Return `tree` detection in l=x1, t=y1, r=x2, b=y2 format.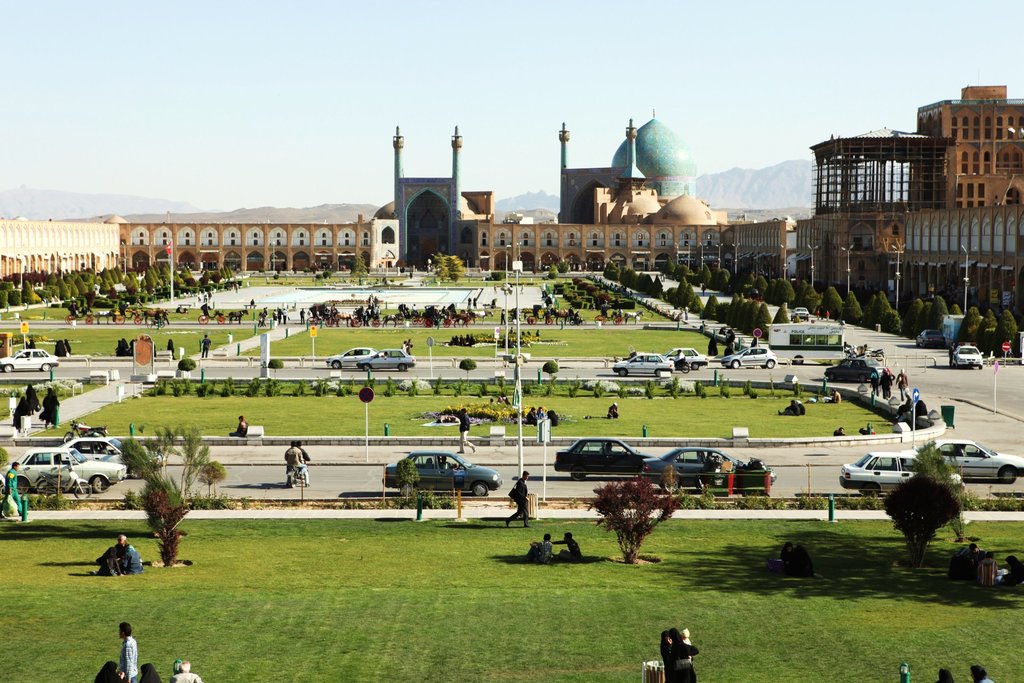
l=890, t=472, r=975, b=564.
